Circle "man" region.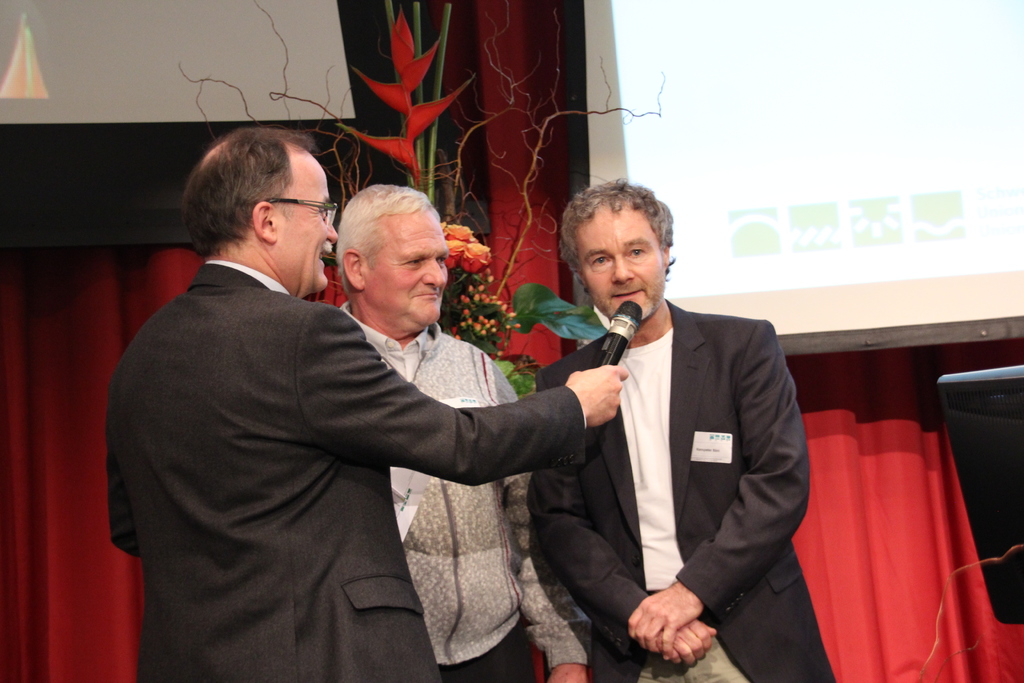
Region: Rect(337, 190, 595, 666).
